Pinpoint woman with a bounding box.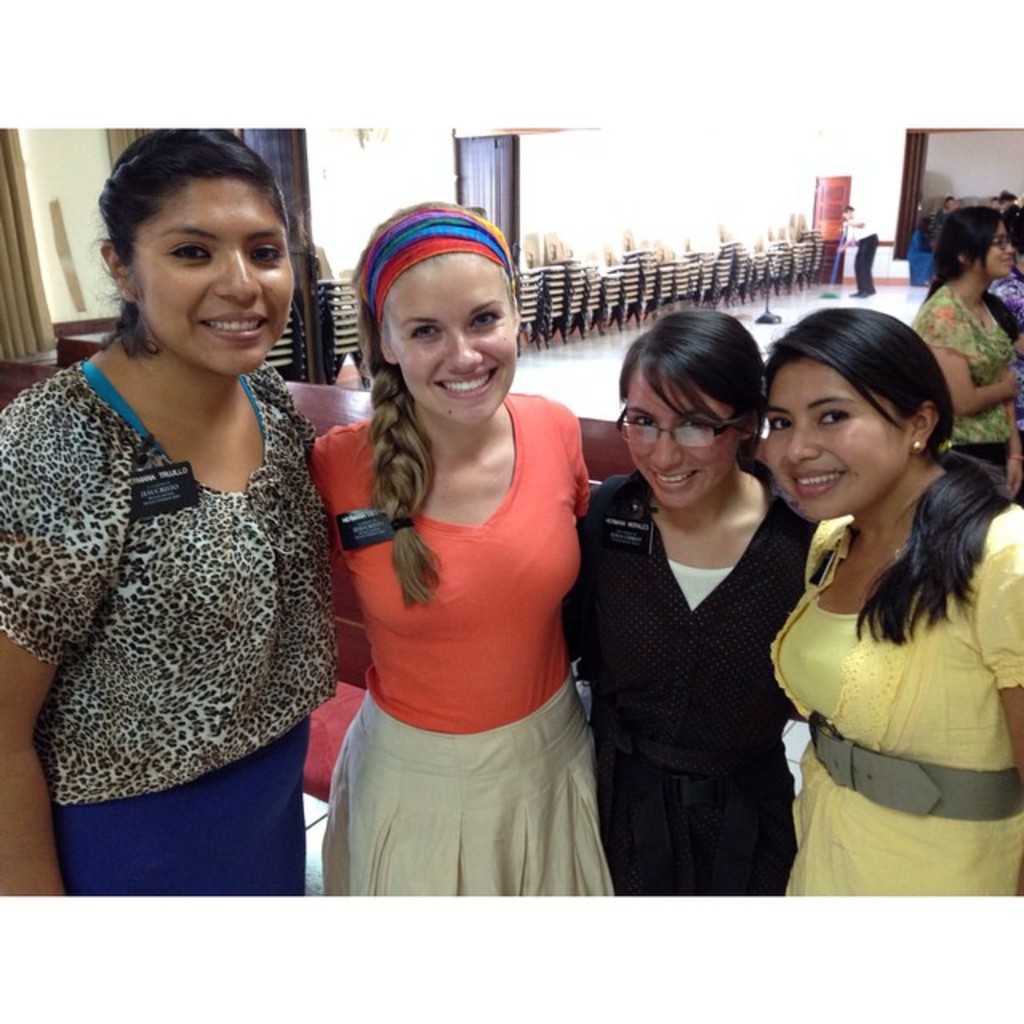
(left=0, top=115, right=341, bottom=936).
